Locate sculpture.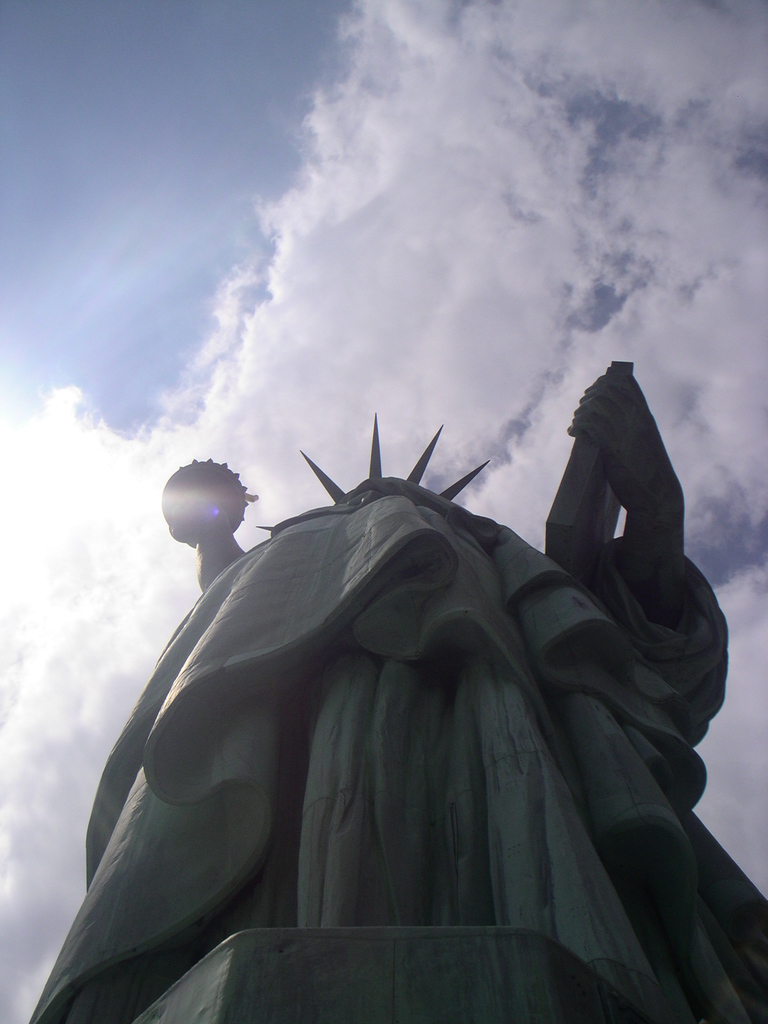
Bounding box: <region>50, 379, 739, 1023</region>.
